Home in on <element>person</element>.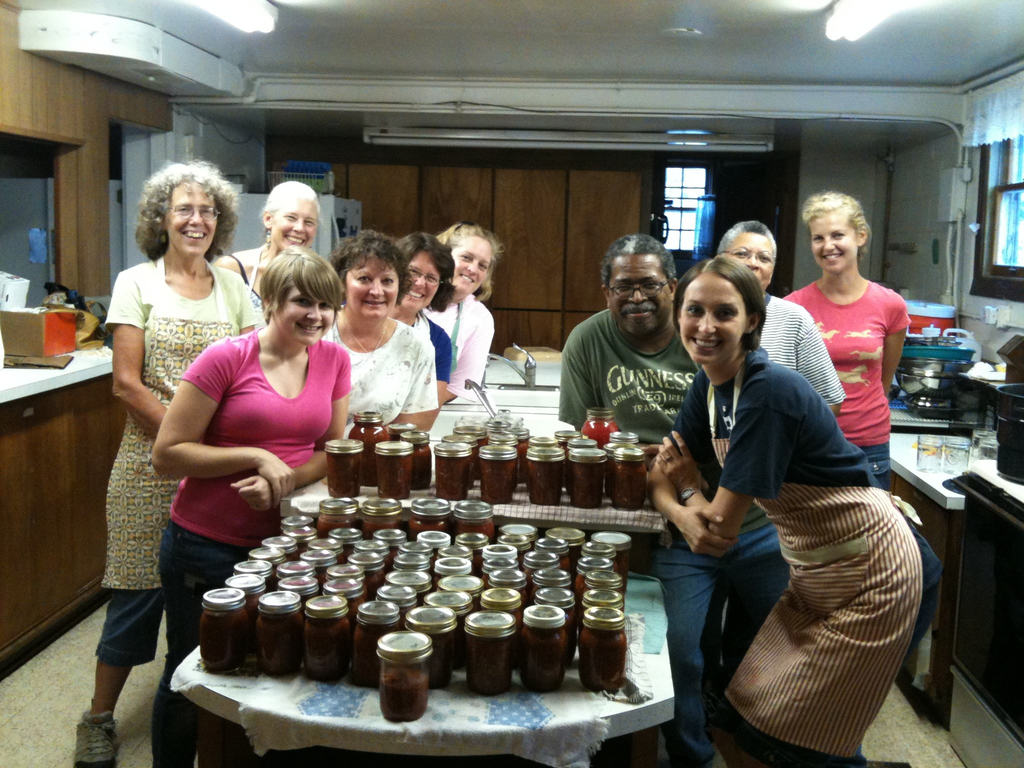
Homed in at 211,183,319,328.
